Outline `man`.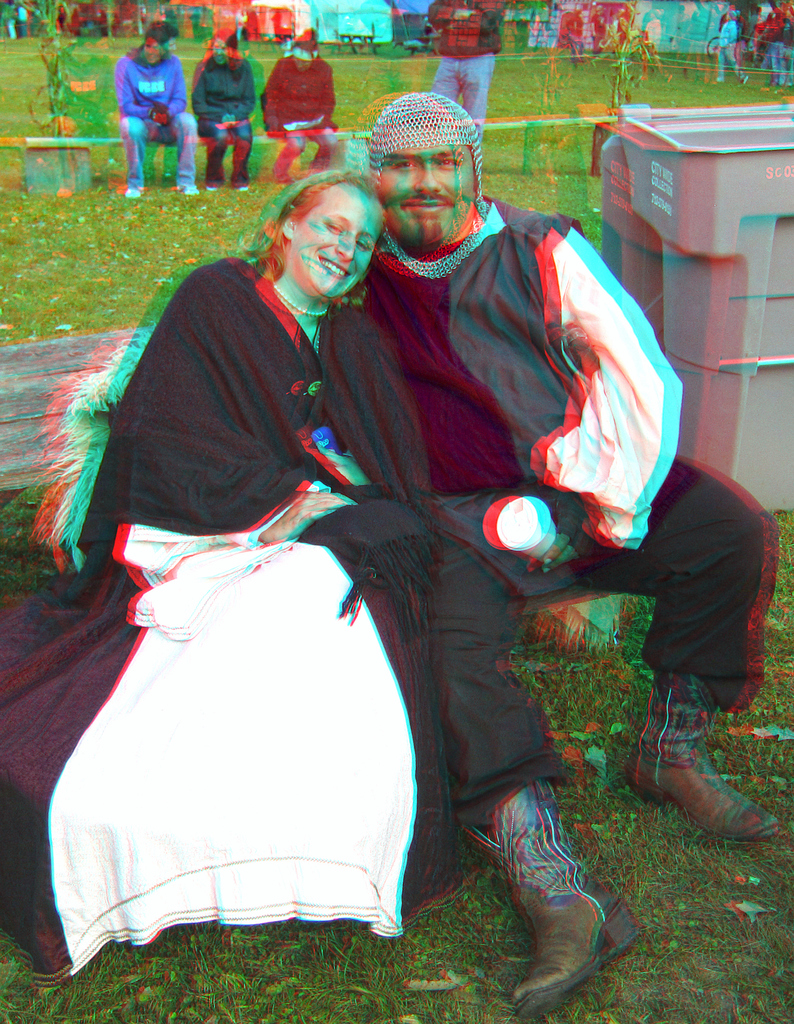
Outline: [252,20,336,182].
